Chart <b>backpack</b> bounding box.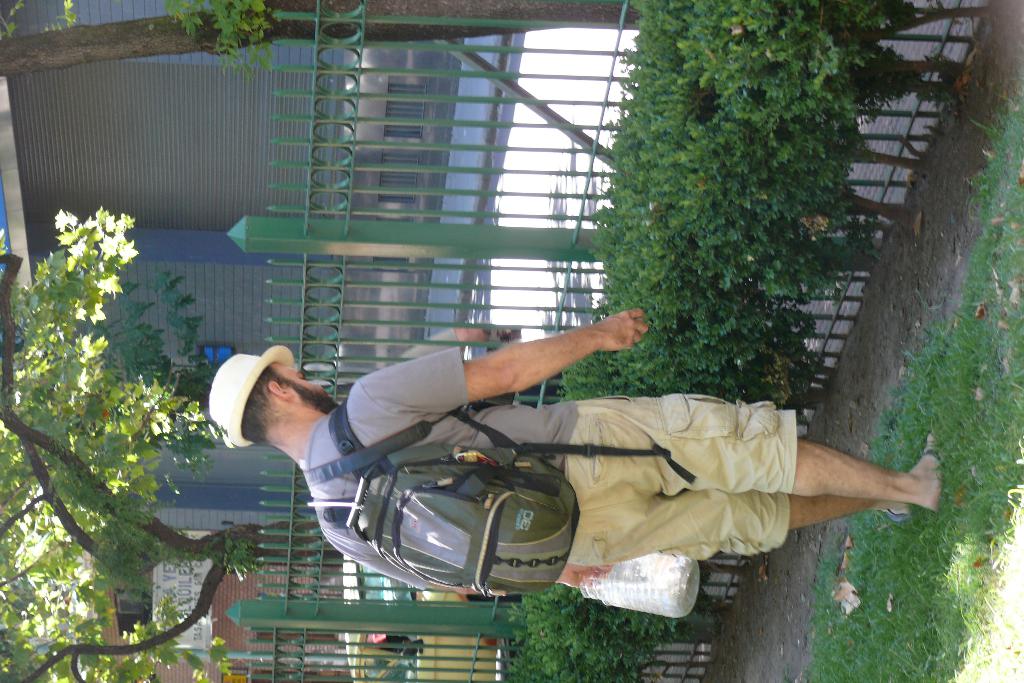
Charted: box=[345, 403, 694, 592].
